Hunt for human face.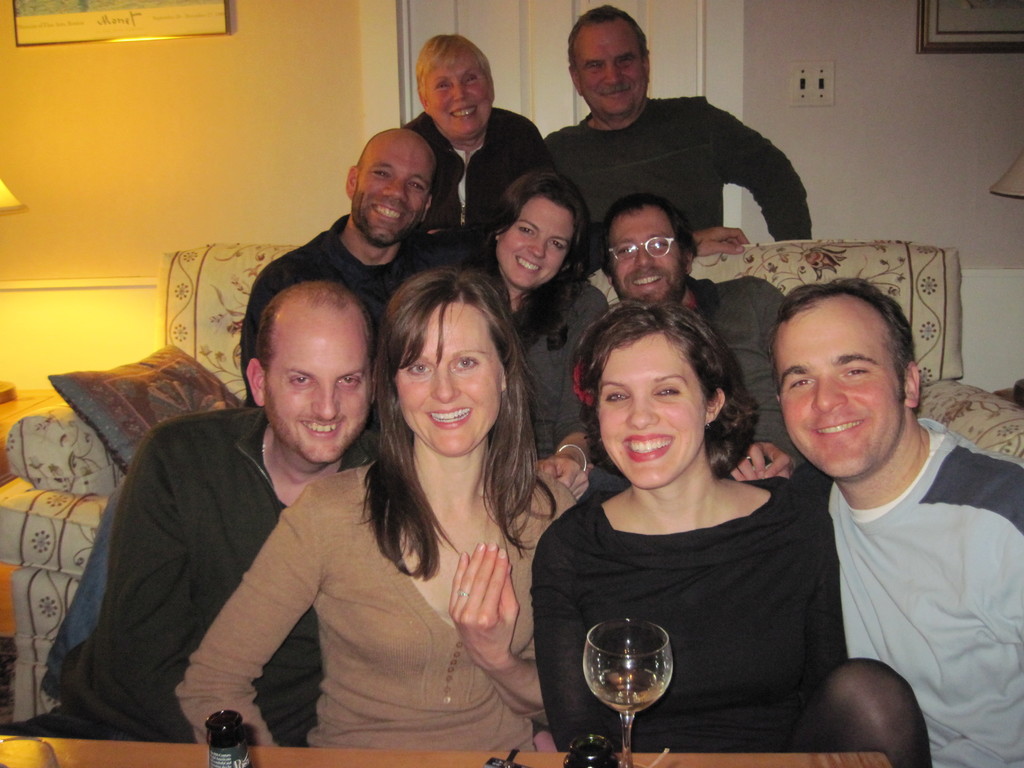
Hunted down at bbox=[575, 21, 644, 118].
